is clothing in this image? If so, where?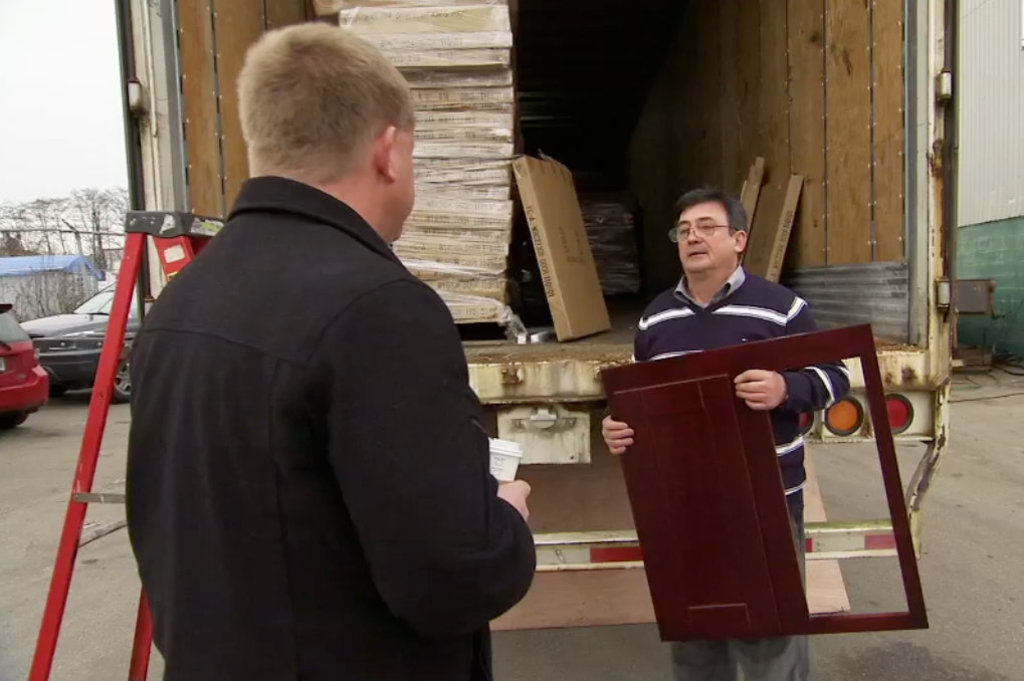
Yes, at locate(112, 123, 505, 680).
